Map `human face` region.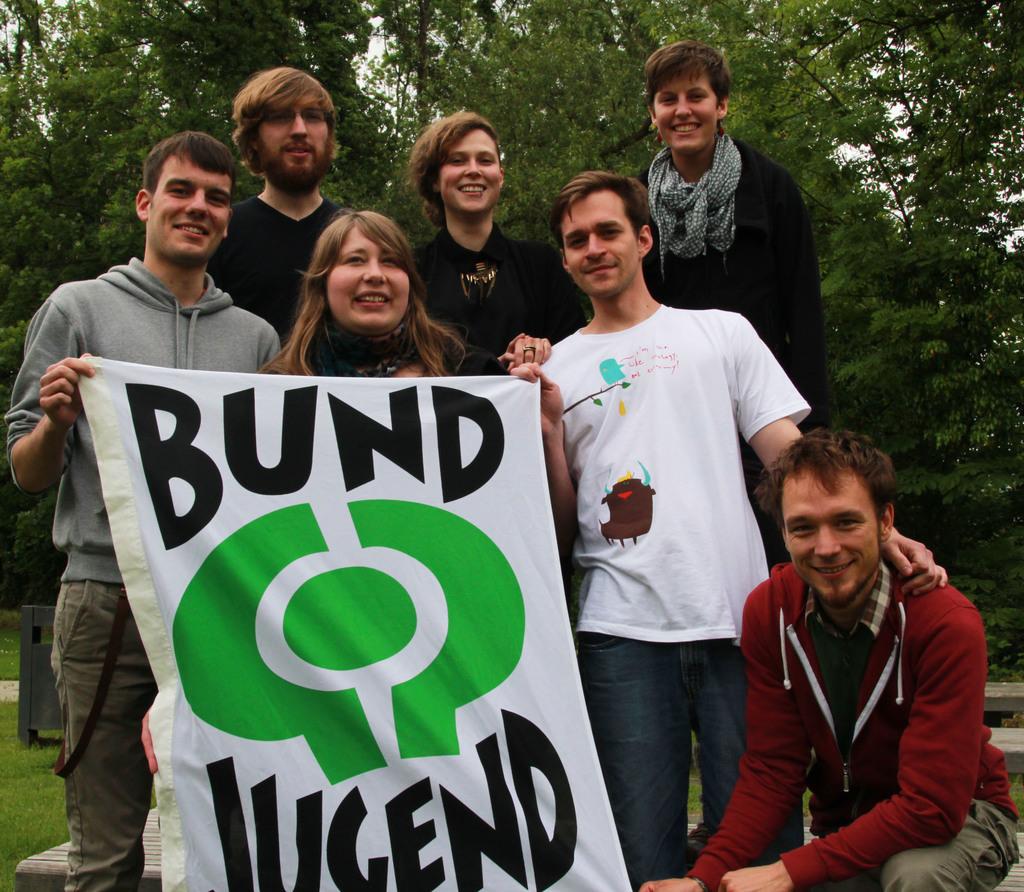
Mapped to region(256, 93, 332, 174).
